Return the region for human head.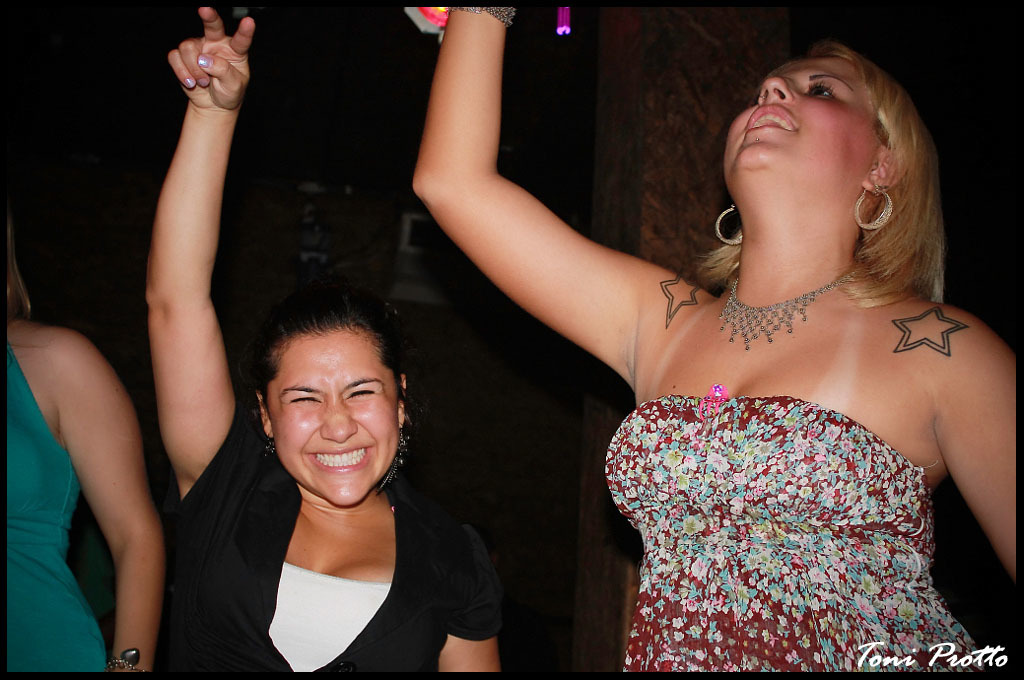
[left=254, top=293, right=396, bottom=469].
